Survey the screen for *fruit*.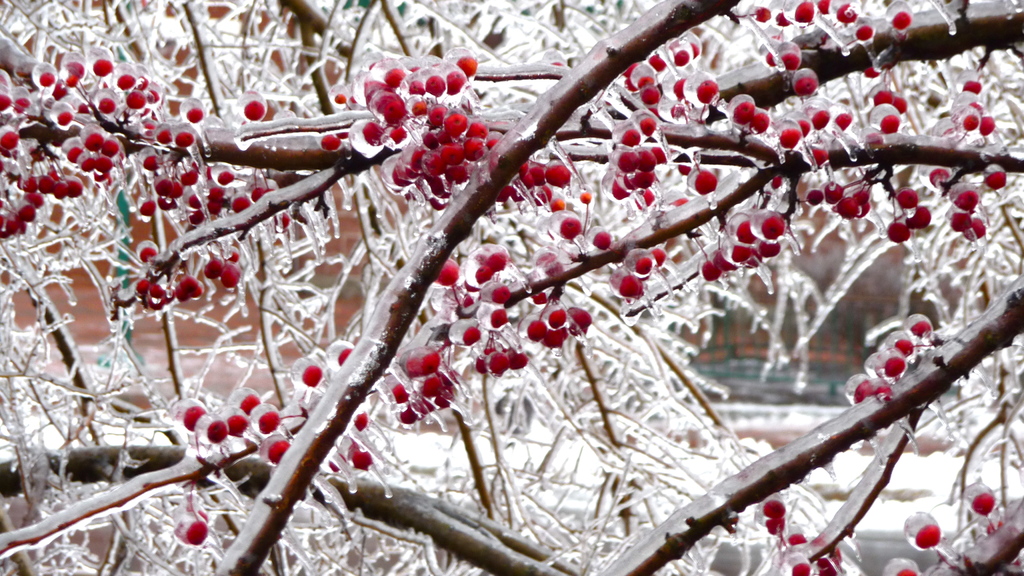
Survey found: <region>649, 247, 666, 268</region>.
